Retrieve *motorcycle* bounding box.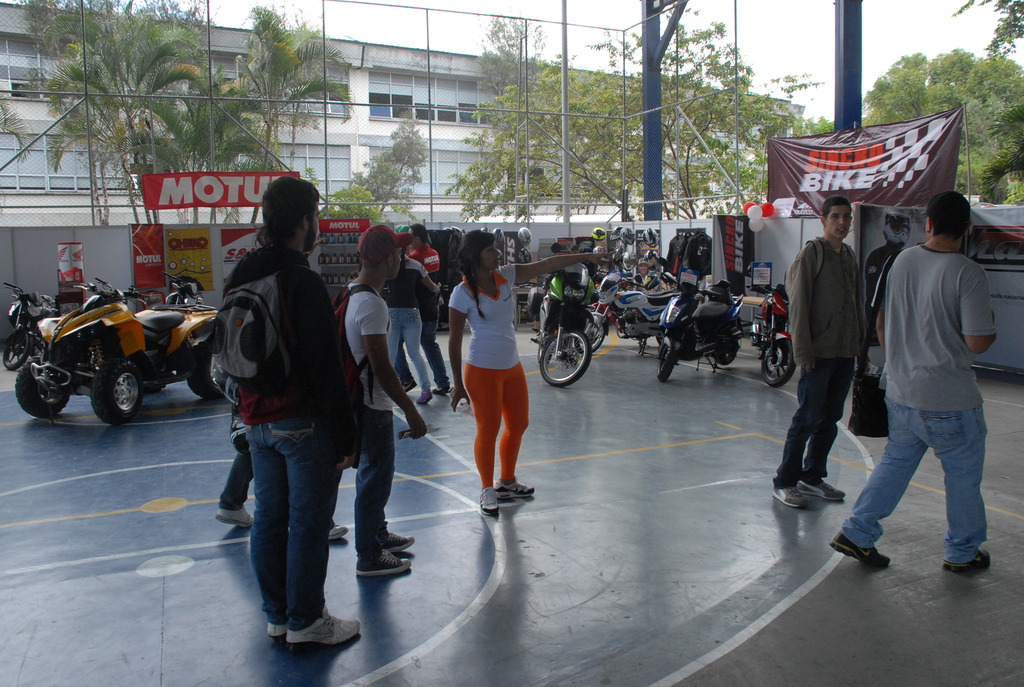
Bounding box: 749:281:799:388.
